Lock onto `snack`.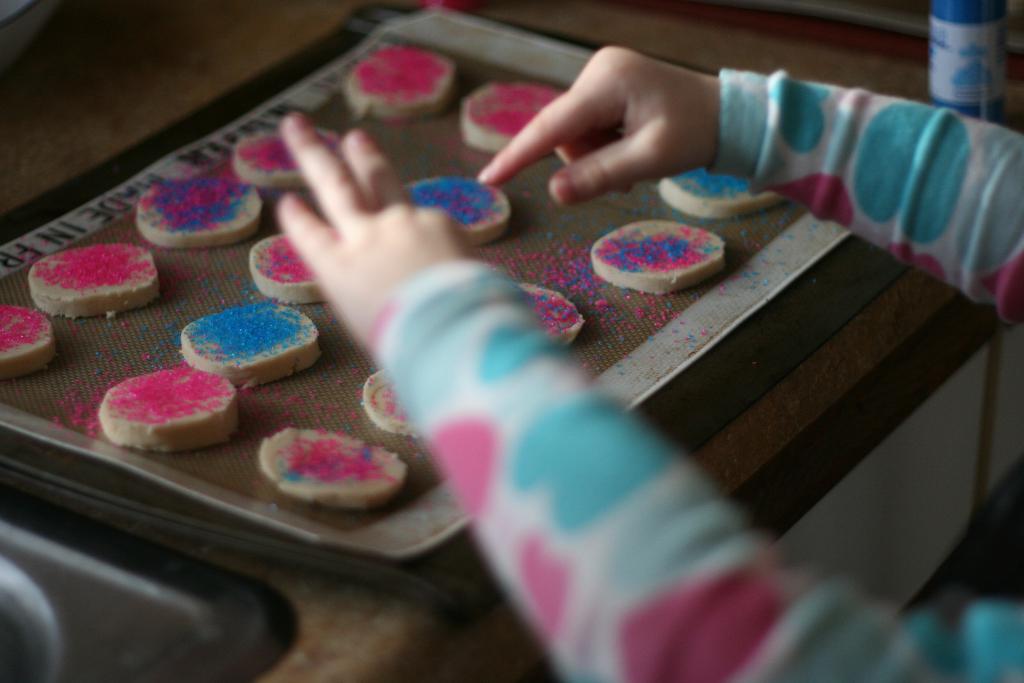
Locked: x1=340, y1=42, x2=459, y2=120.
